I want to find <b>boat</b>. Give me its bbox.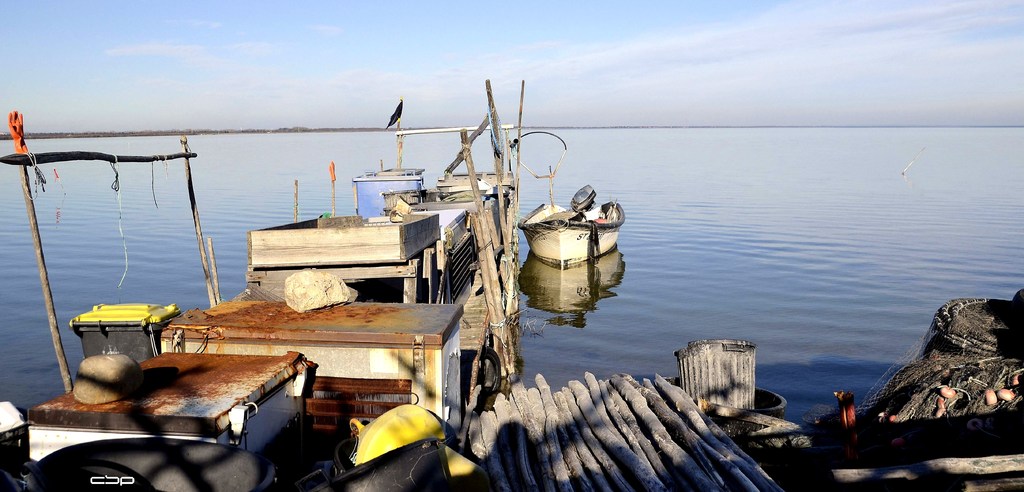
(500,170,644,279).
